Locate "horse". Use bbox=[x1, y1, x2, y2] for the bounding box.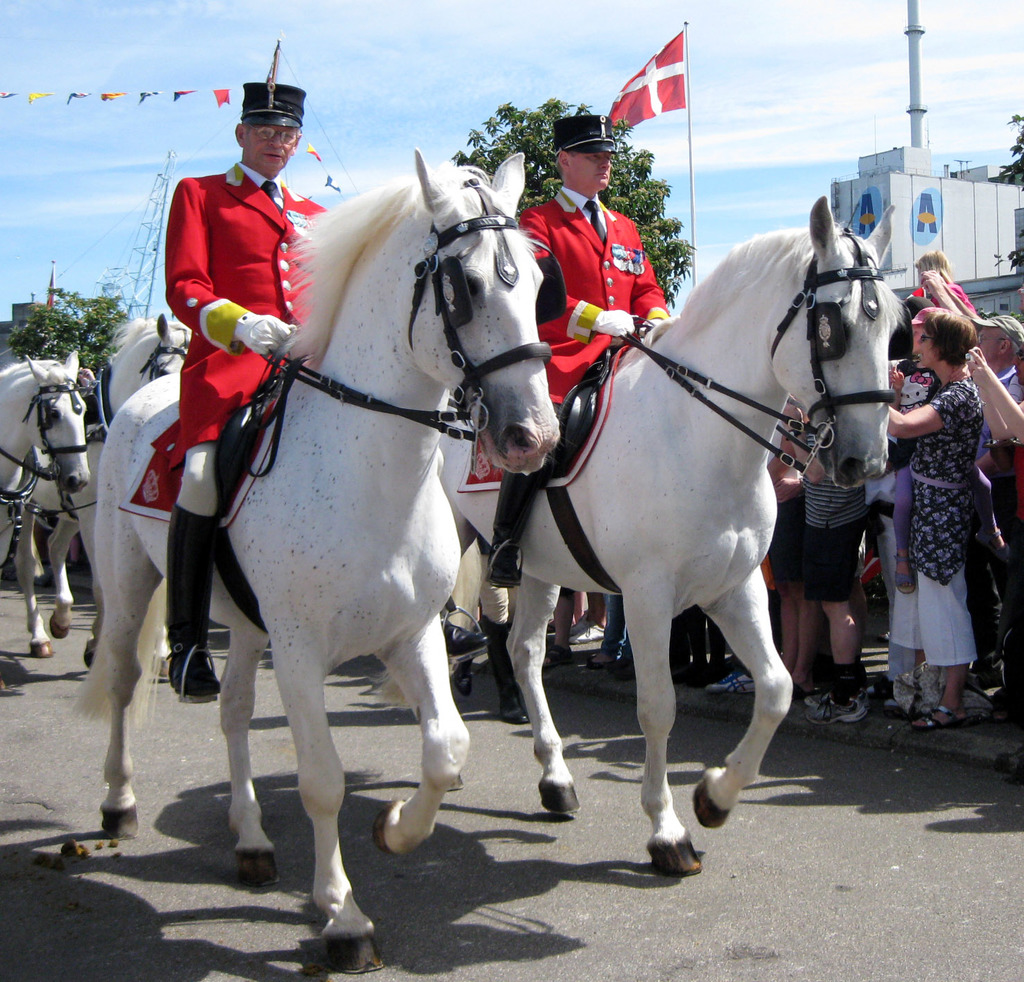
bbox=[0, 351, 89, 569].
